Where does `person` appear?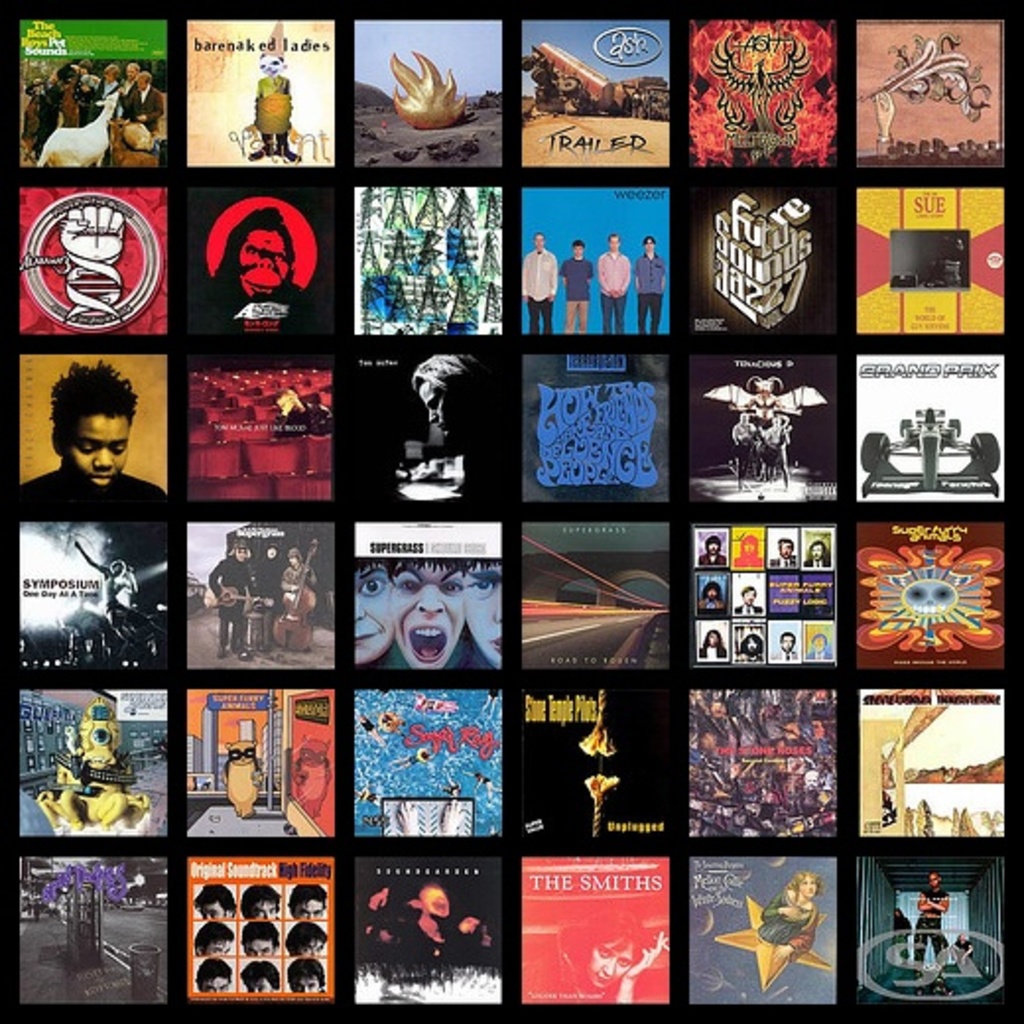
Appears at region(555, 234, 597, 325).
